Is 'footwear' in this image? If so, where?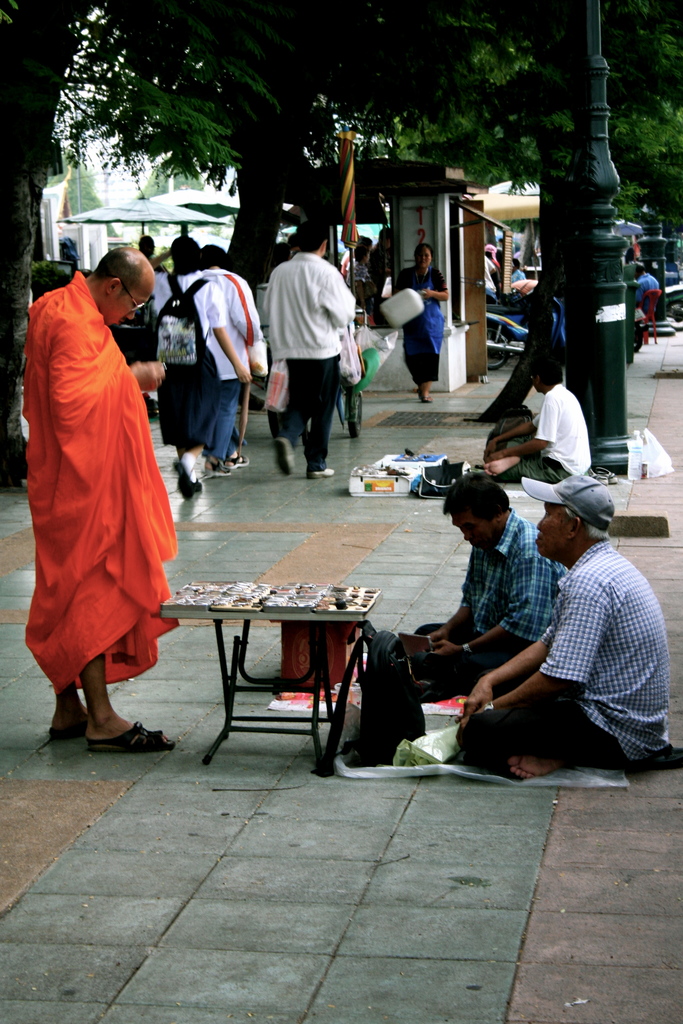
Yes, at (52,719,86,741).
